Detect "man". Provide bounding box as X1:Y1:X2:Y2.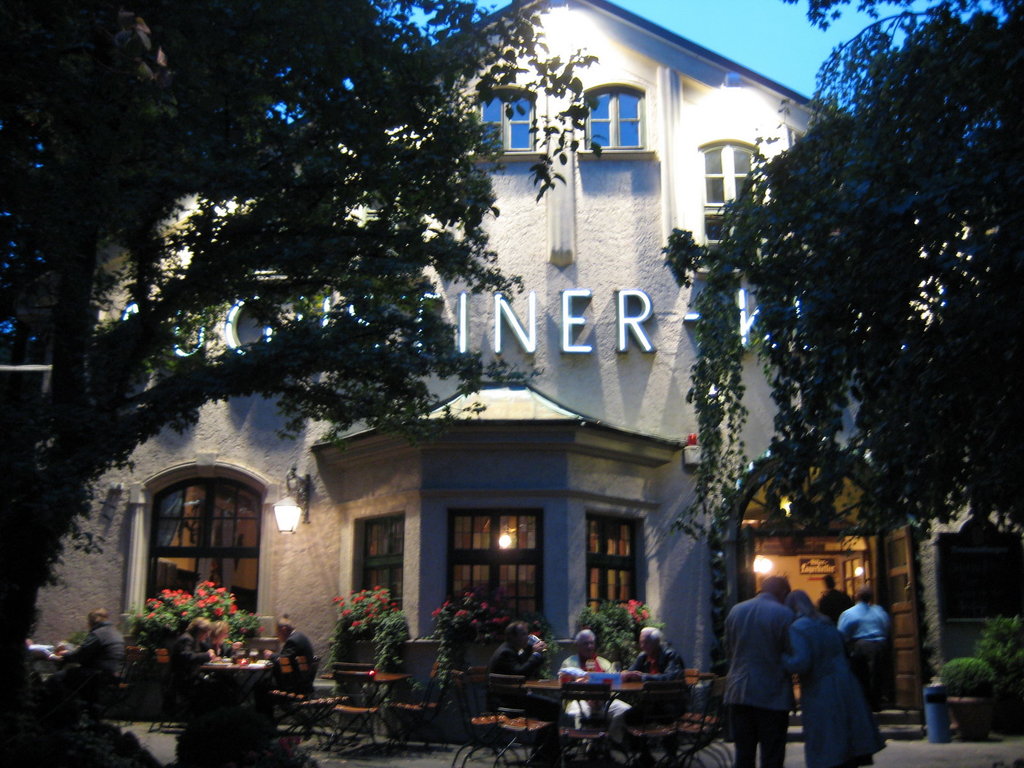
723:571:829:767.
